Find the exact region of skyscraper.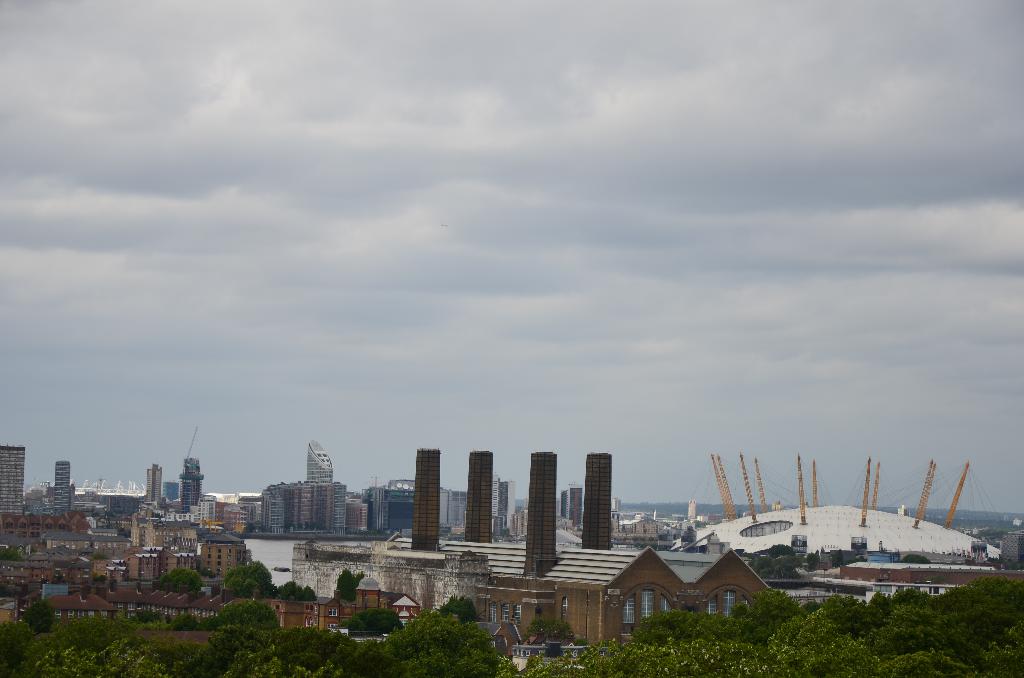
Exact region: [0,443,26,519].
